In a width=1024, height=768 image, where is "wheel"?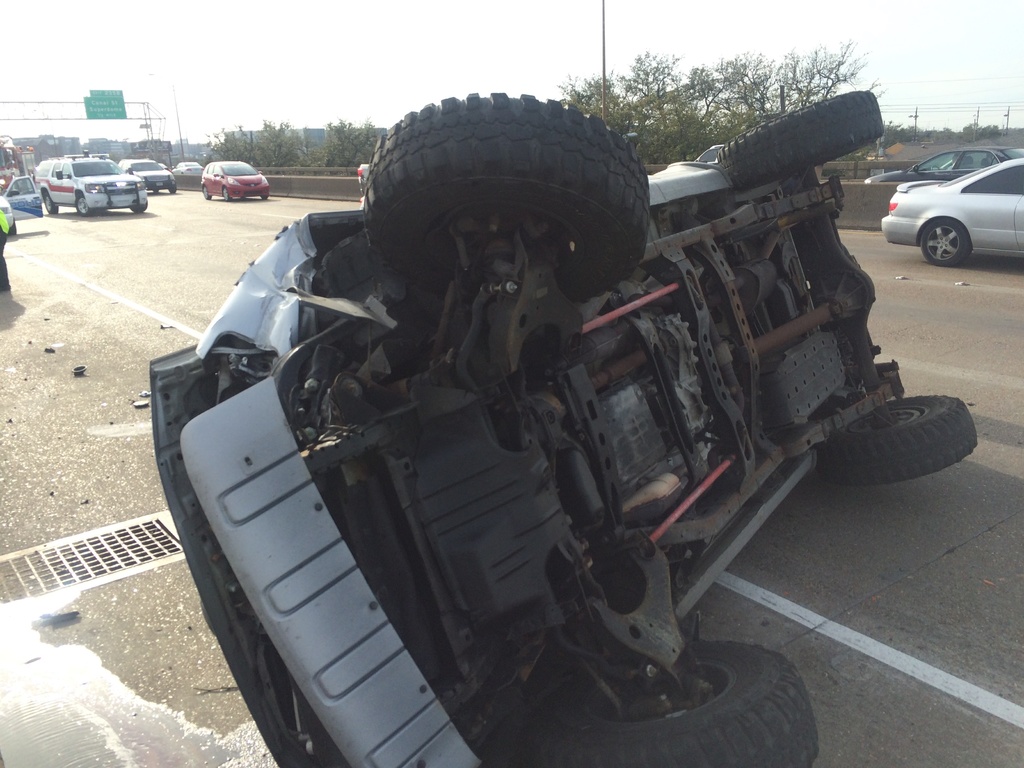
detection(40, 189, 59, 214).
